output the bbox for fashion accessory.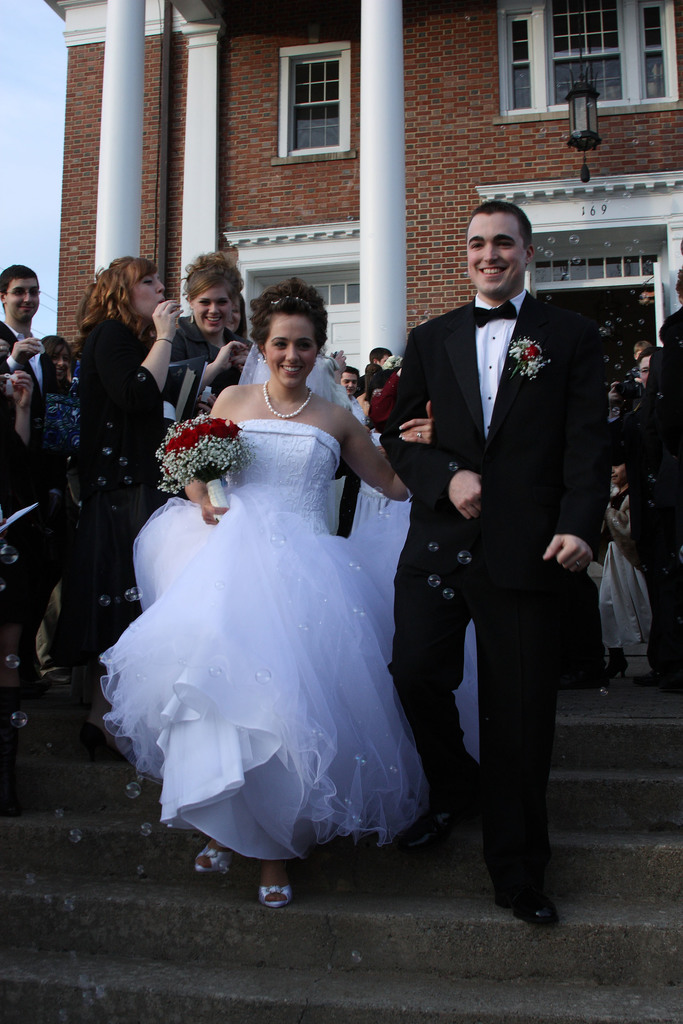
490,897,554,925.
